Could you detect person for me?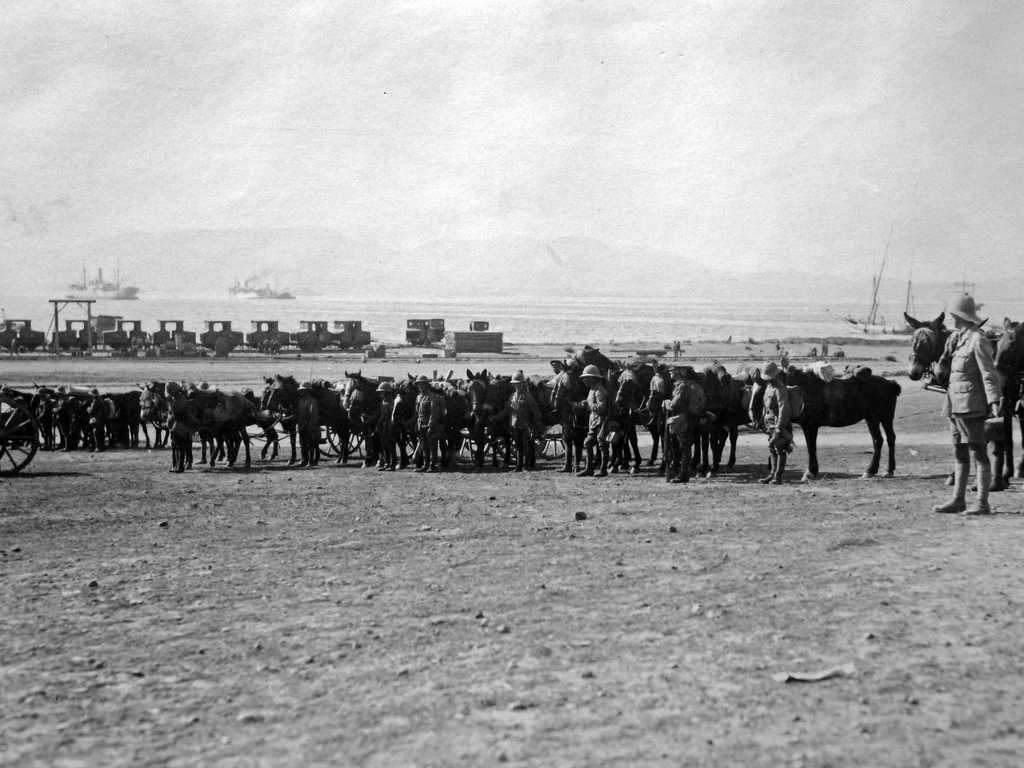
Detection result: [506, 369, 538, 474].
